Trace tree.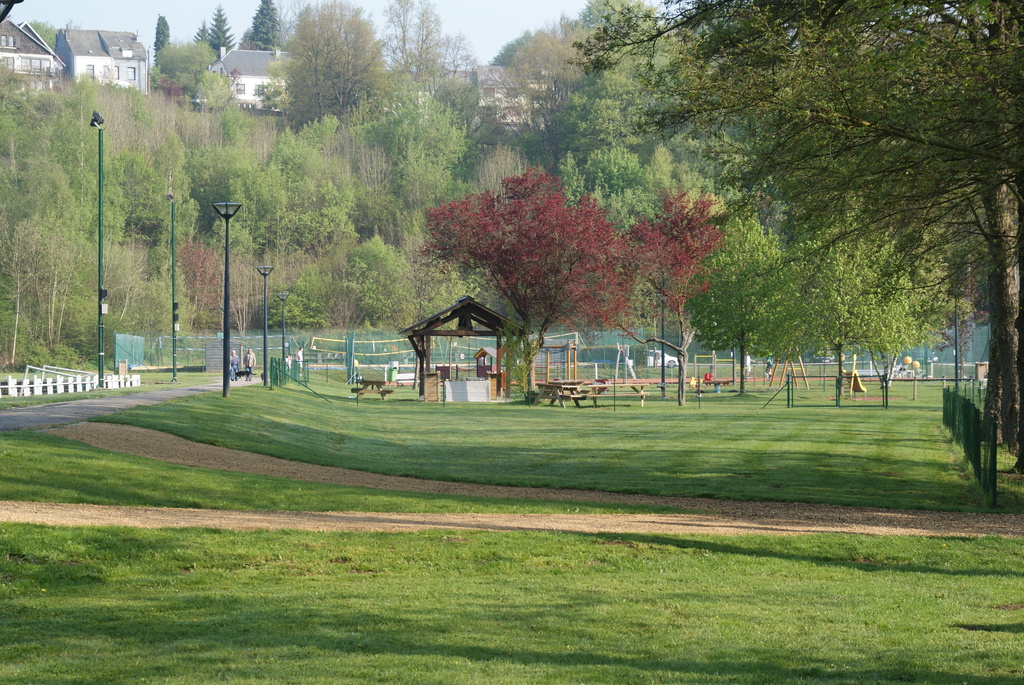
Traced to {"left": 787, "top": 196, "right": 958, "bottom": 400}.
